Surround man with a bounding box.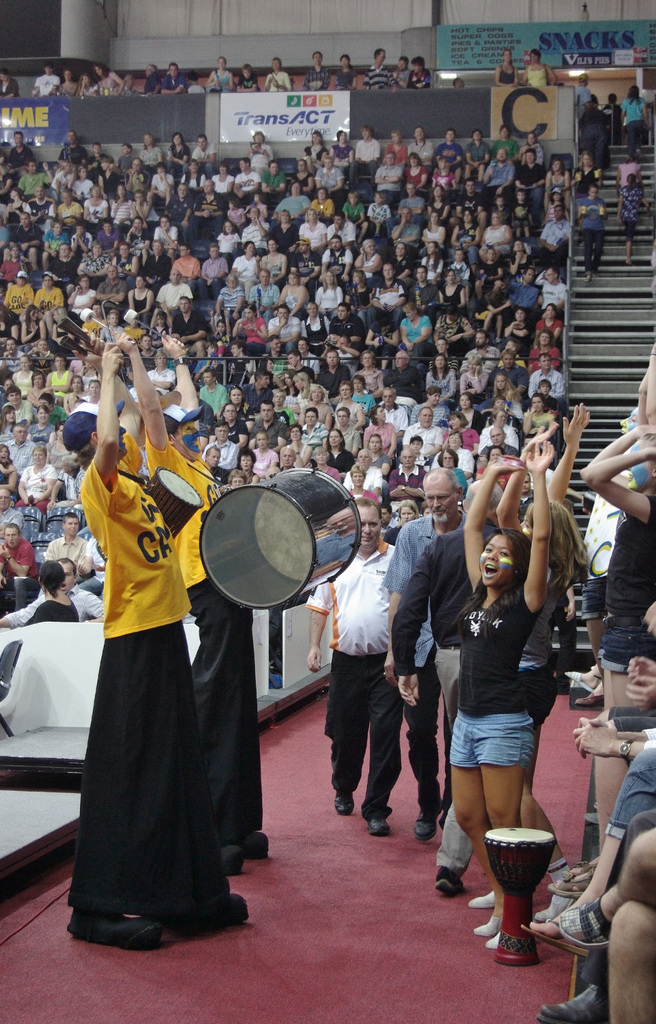
rect(404, 51, 430, 90).
